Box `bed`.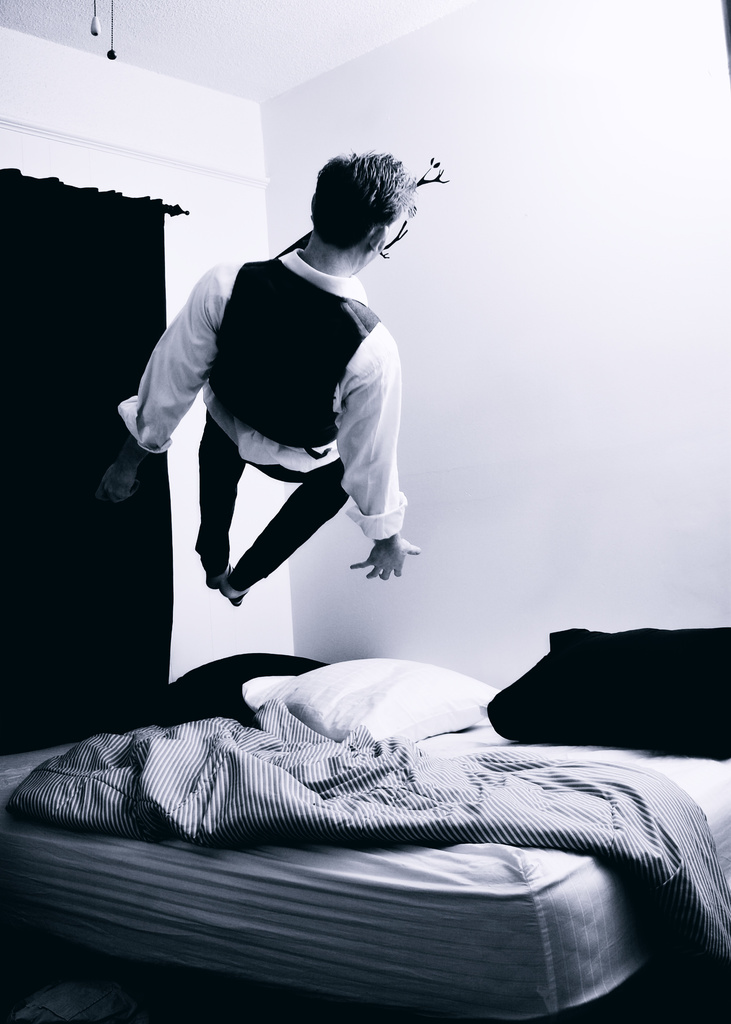
box=[0, 621, 730, 1023].
